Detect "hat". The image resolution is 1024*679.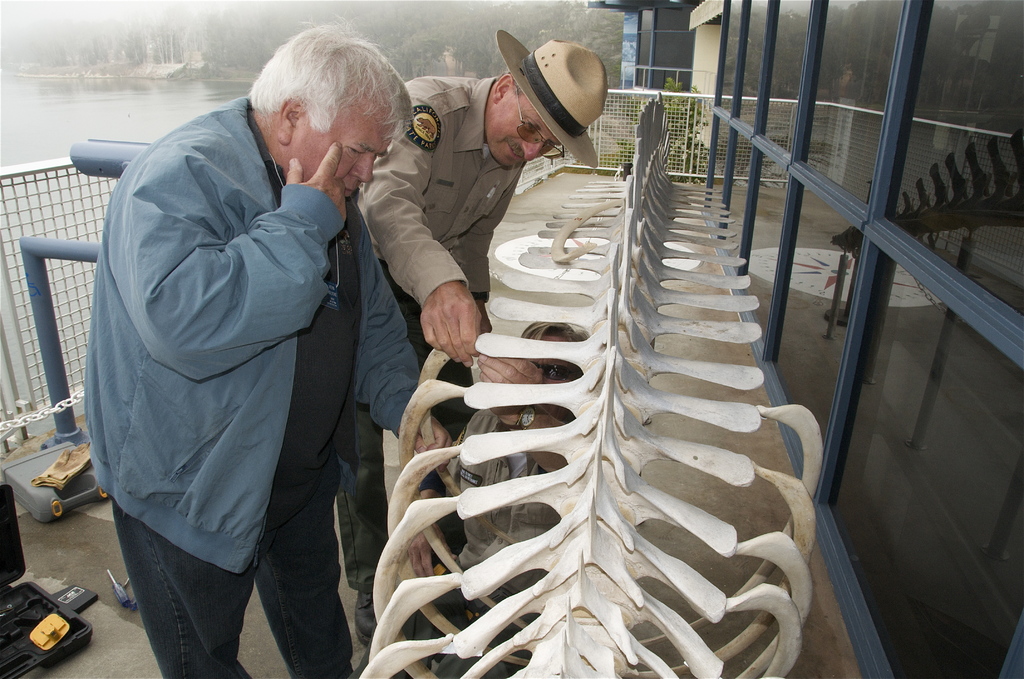
497:30:609:171.
